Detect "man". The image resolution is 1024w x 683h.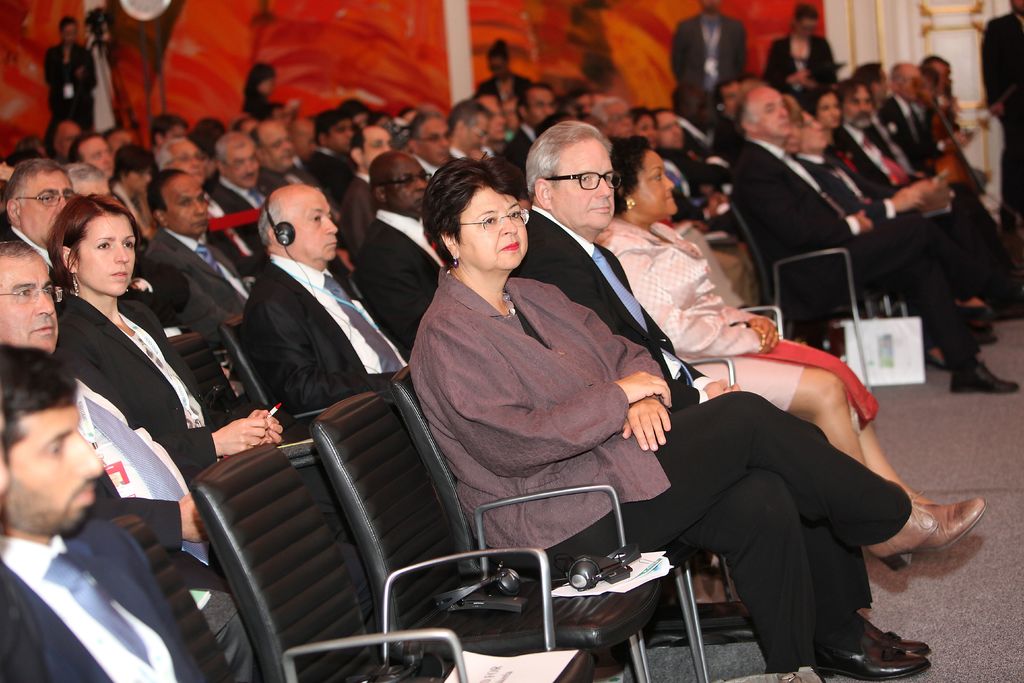
[674, 78, 730, 173].
